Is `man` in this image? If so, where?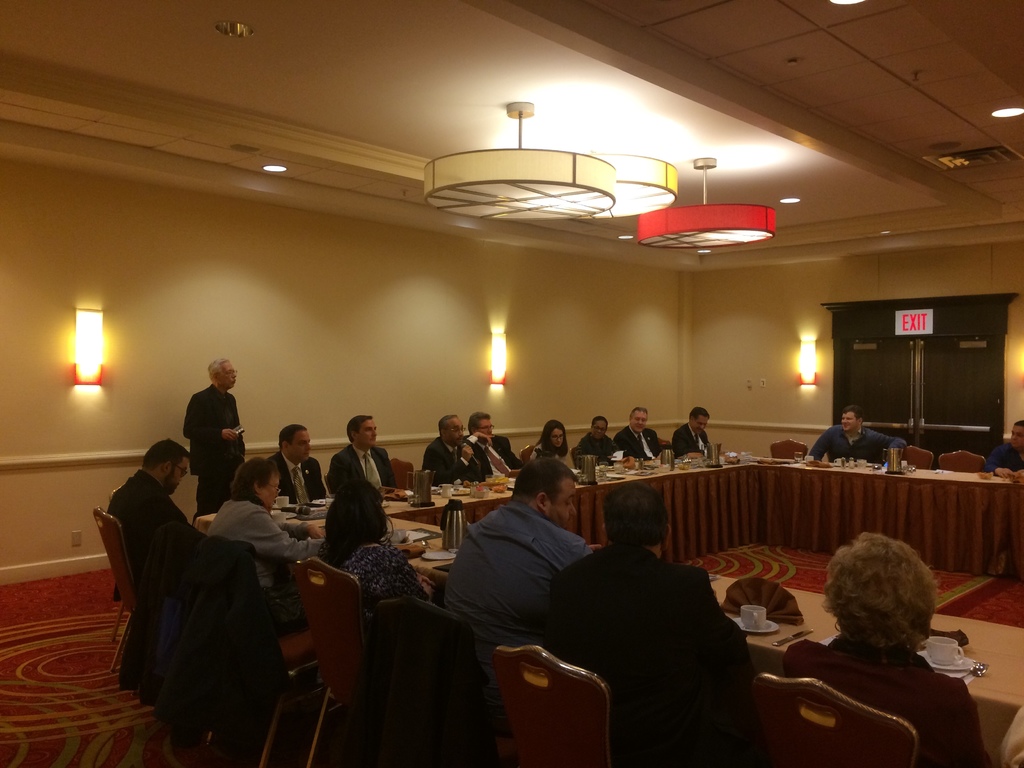
Yes, at pyautogui.locateOnScreen(182, 352, 248, 509).
